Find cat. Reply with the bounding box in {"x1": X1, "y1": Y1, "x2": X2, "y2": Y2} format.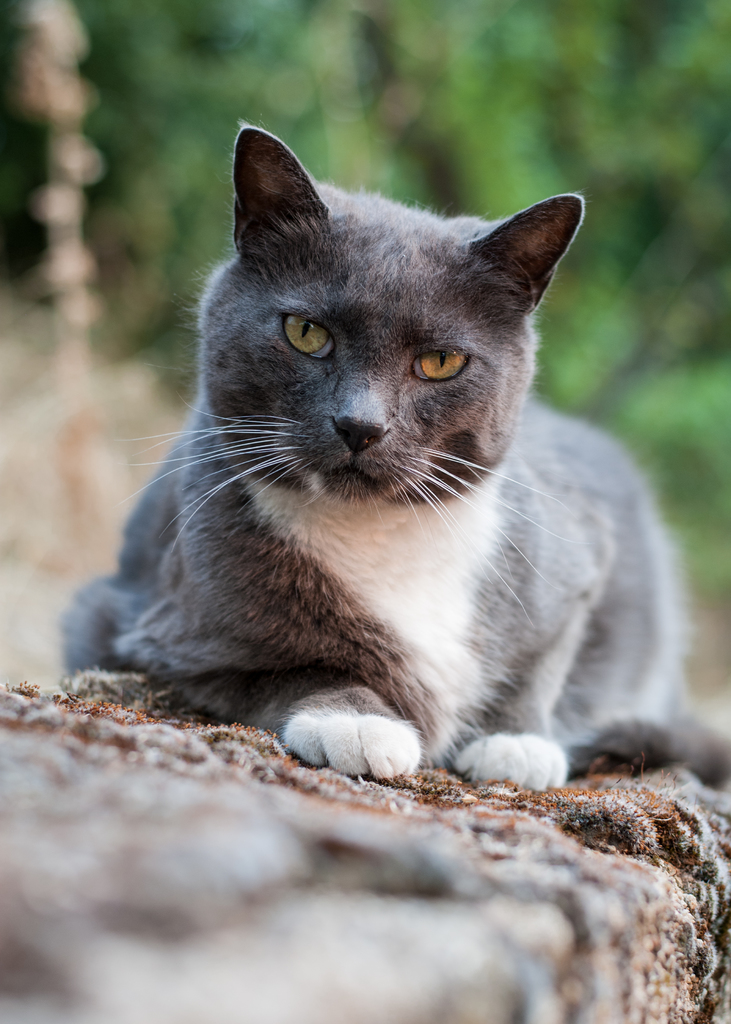
{"x1": 62, "y1": 115, "x2": 730, "y2": 780}.
